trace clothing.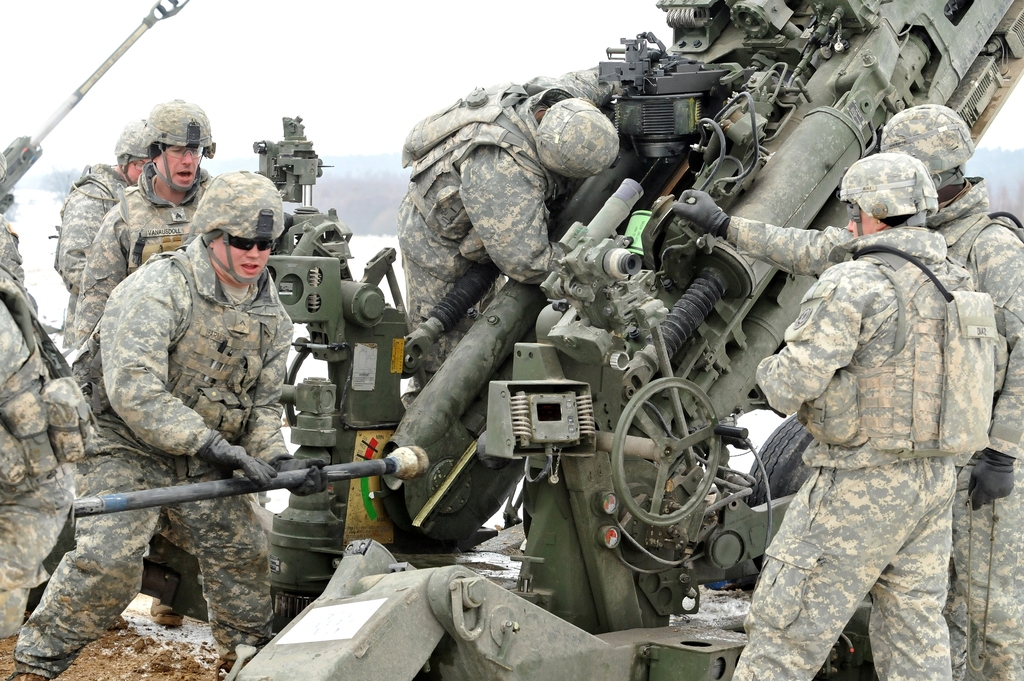
Traced to rect(56, 154, 158, 283).
